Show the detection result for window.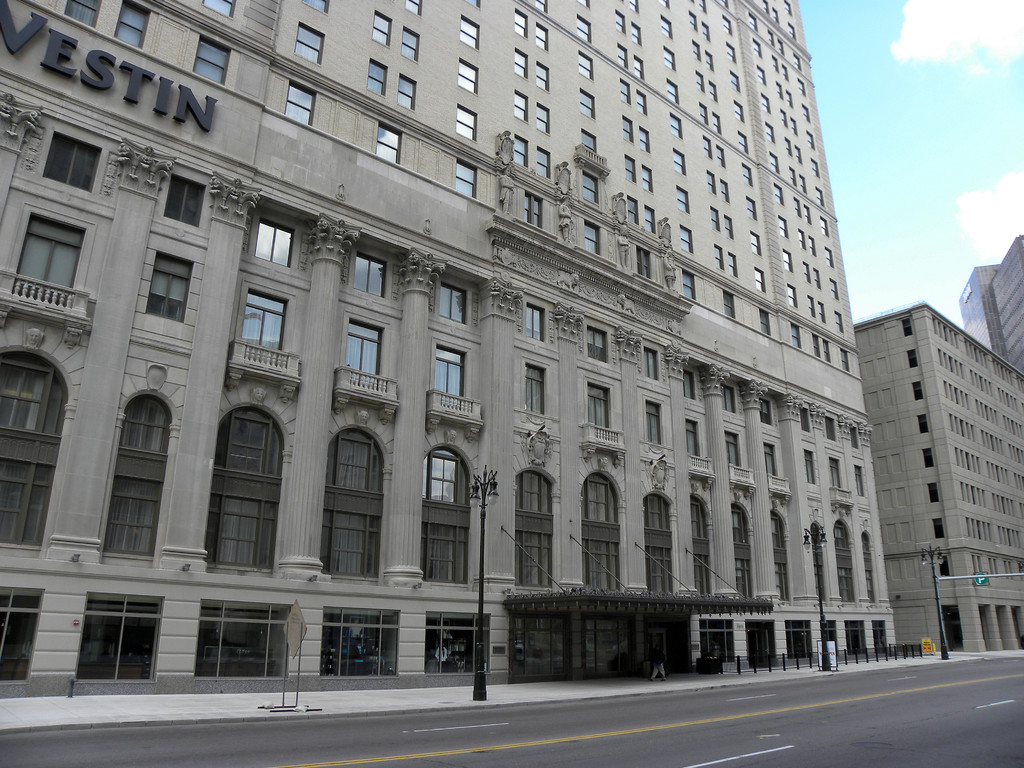
645:403:662:441.
